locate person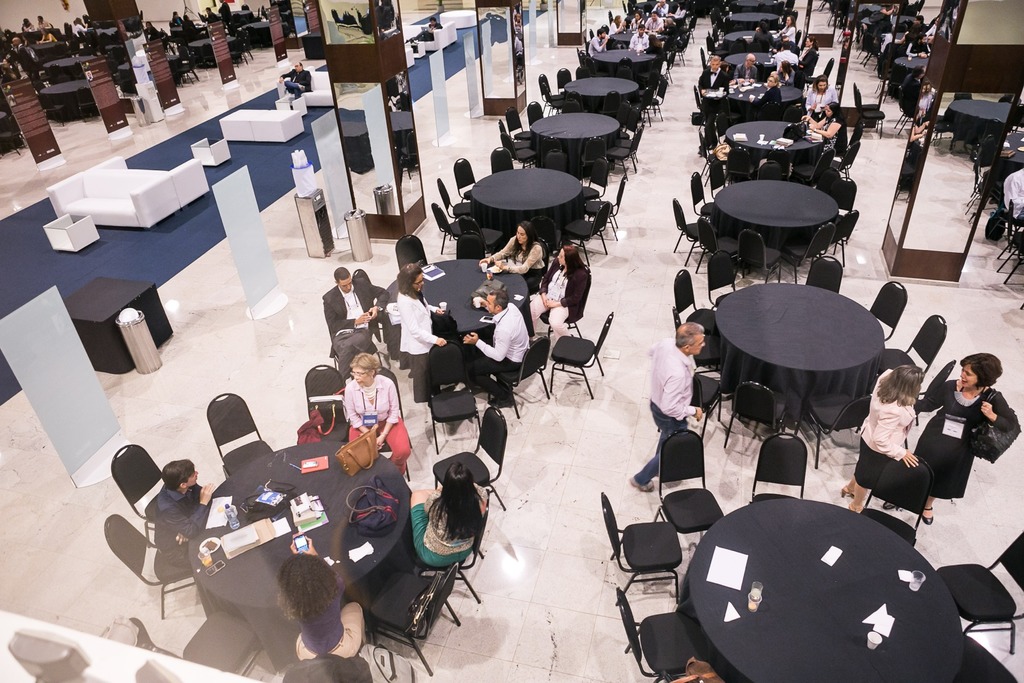
(left=660, top=12, right=680, bottom=48)
